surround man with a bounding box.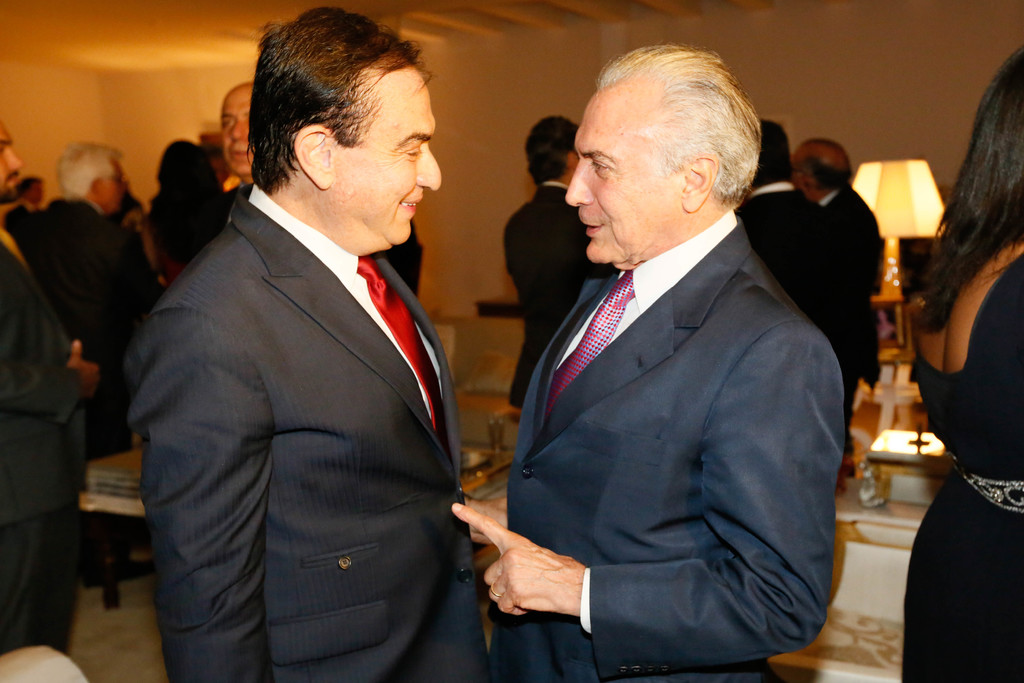
<bbox>382, 218, 426, 294</bbox>.
